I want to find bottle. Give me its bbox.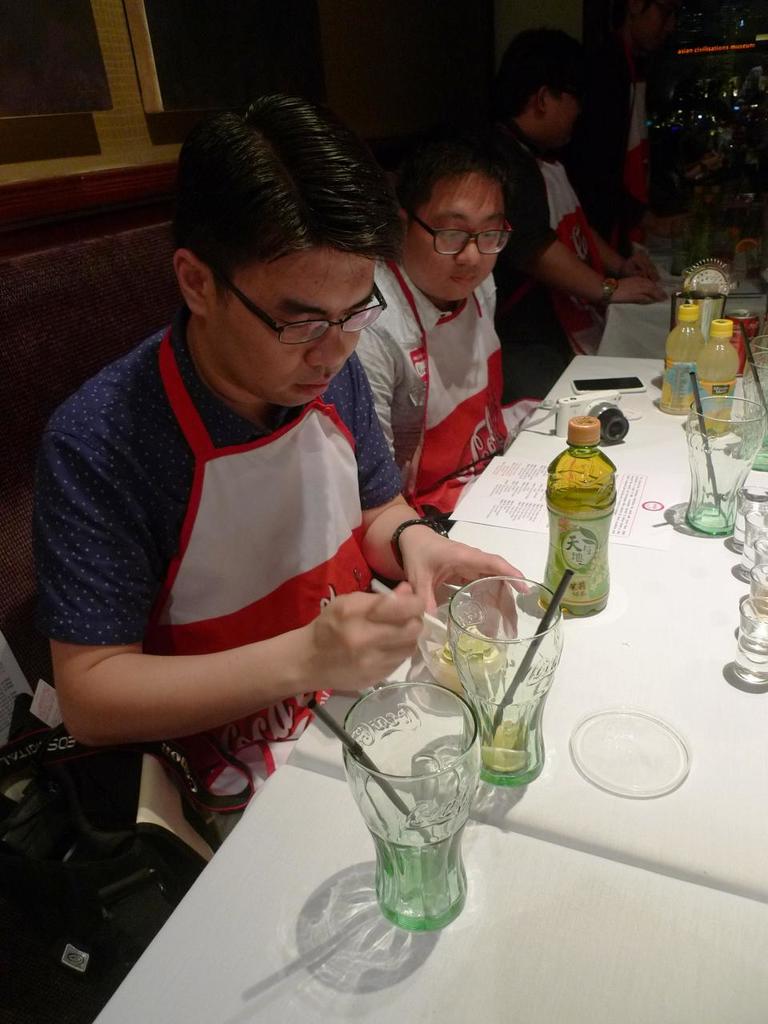
(left=687, top=321, right=734, bottom=438).
